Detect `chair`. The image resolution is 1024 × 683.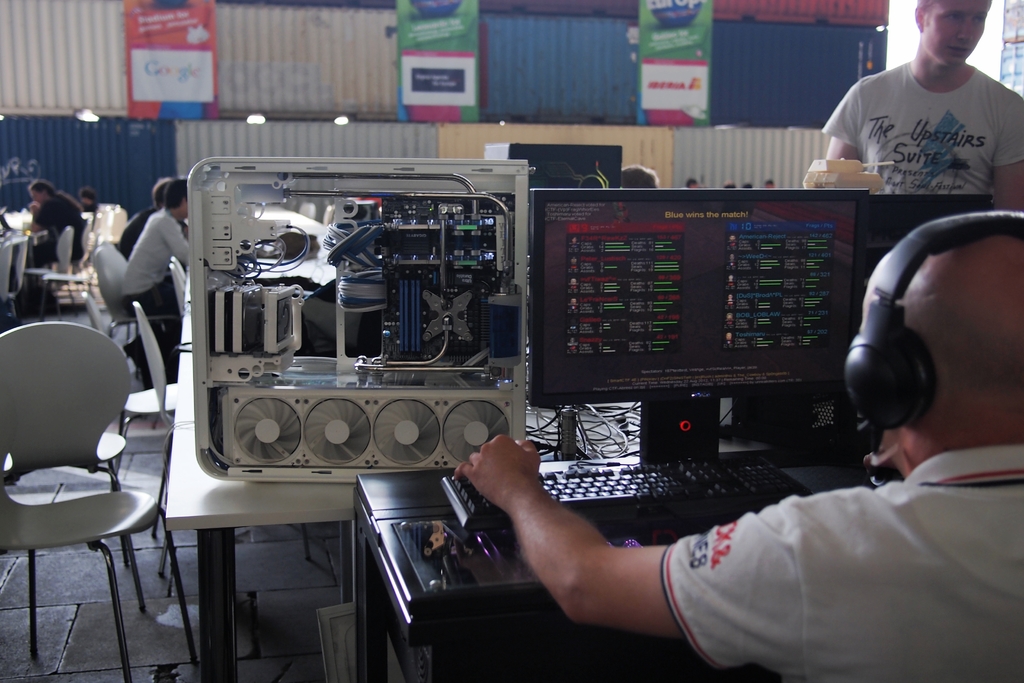
10, 293, 162, 678.
